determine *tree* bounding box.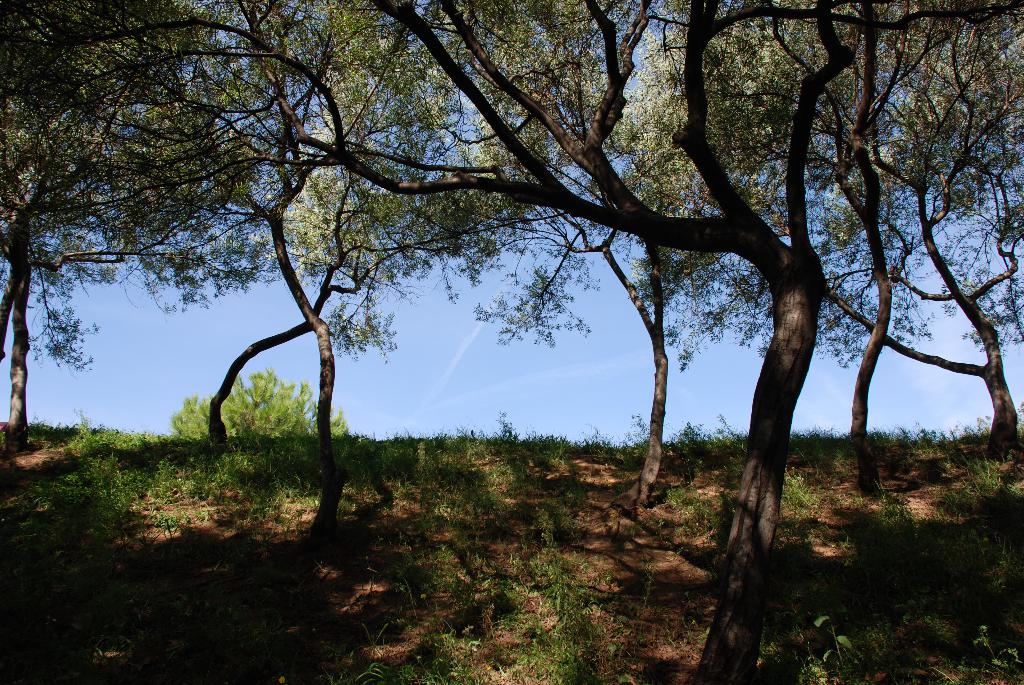
Determined: box=[614, 0, 1023, 480].
